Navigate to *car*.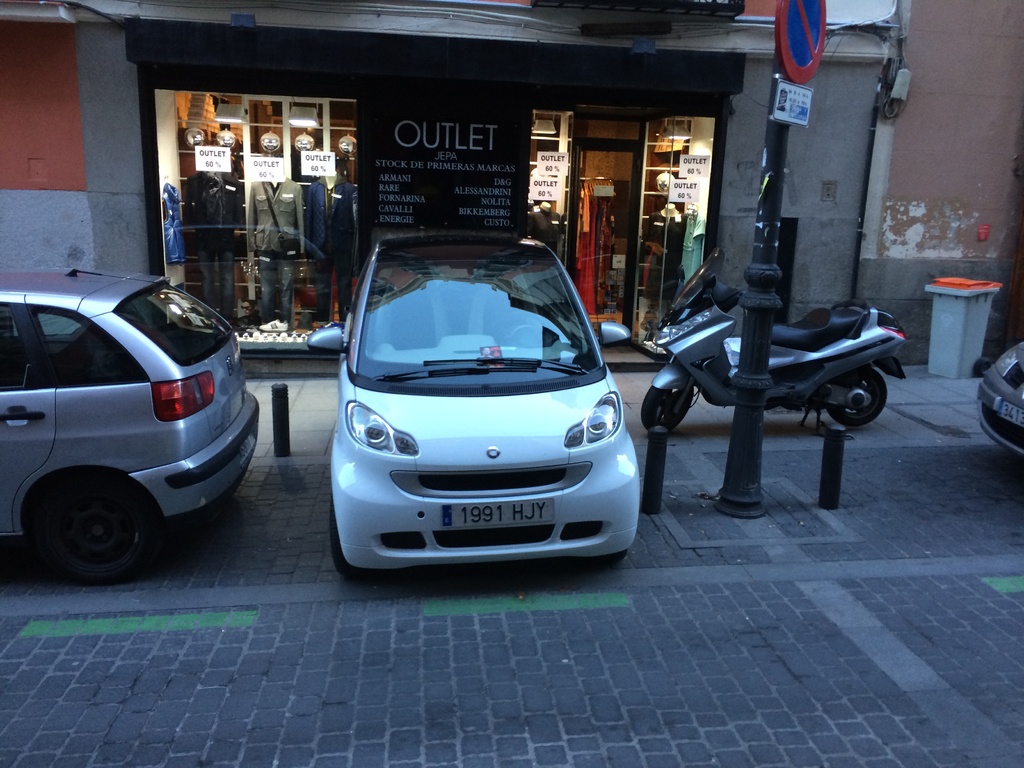
Navigation target: crop(309, 229, 639, 580).
